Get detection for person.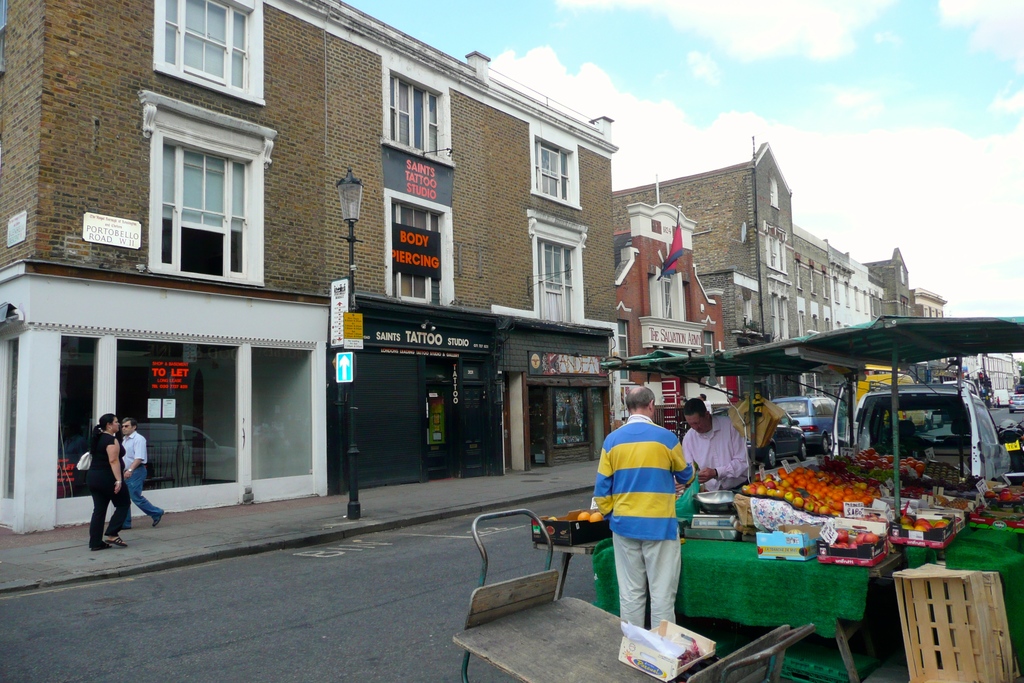
Detection: {"x1": 87, "y1": 411, "x2": 129, "y2": 549}.
